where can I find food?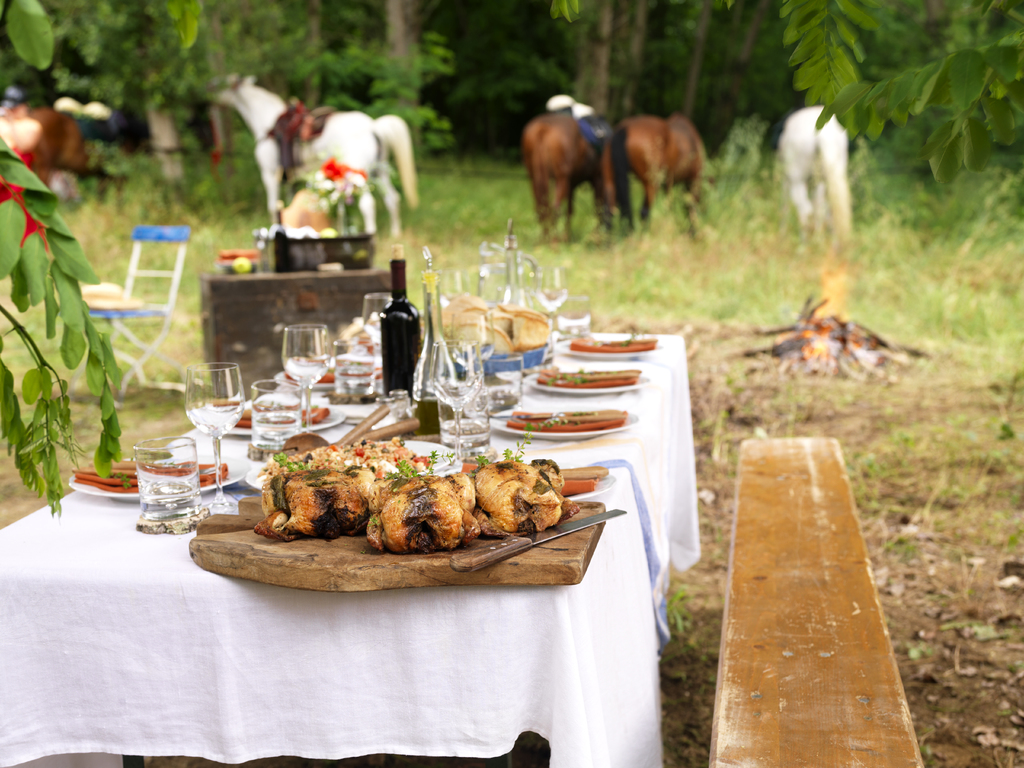
You can find it at l=353, t=415, r=420, b=443.
